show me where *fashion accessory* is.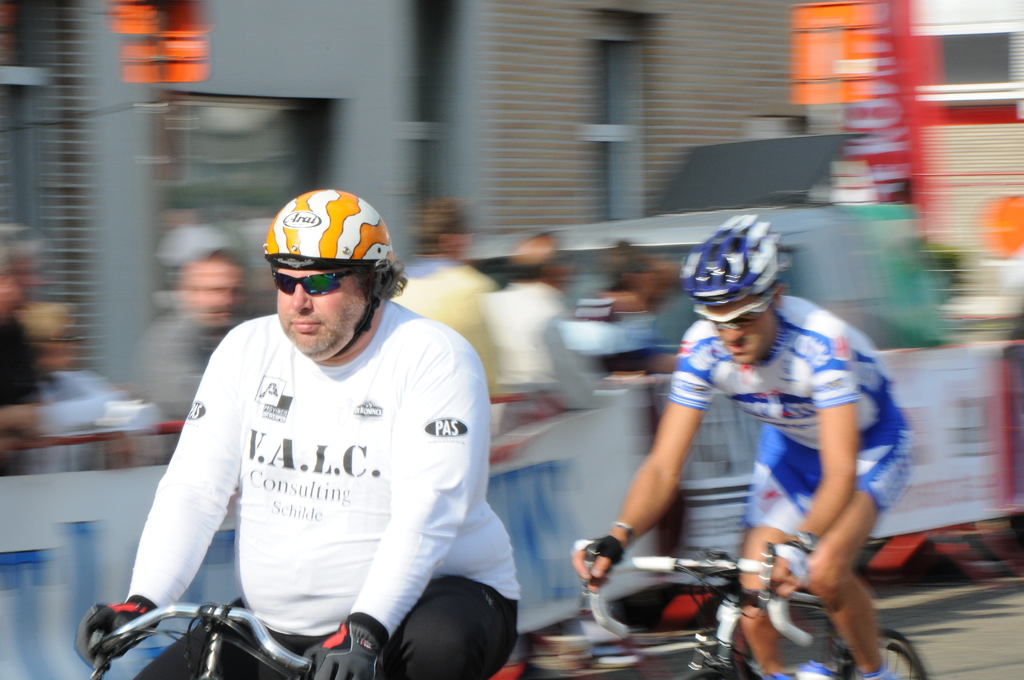
*fashion accessory* is at Rect(615, 521, 634, 549).
